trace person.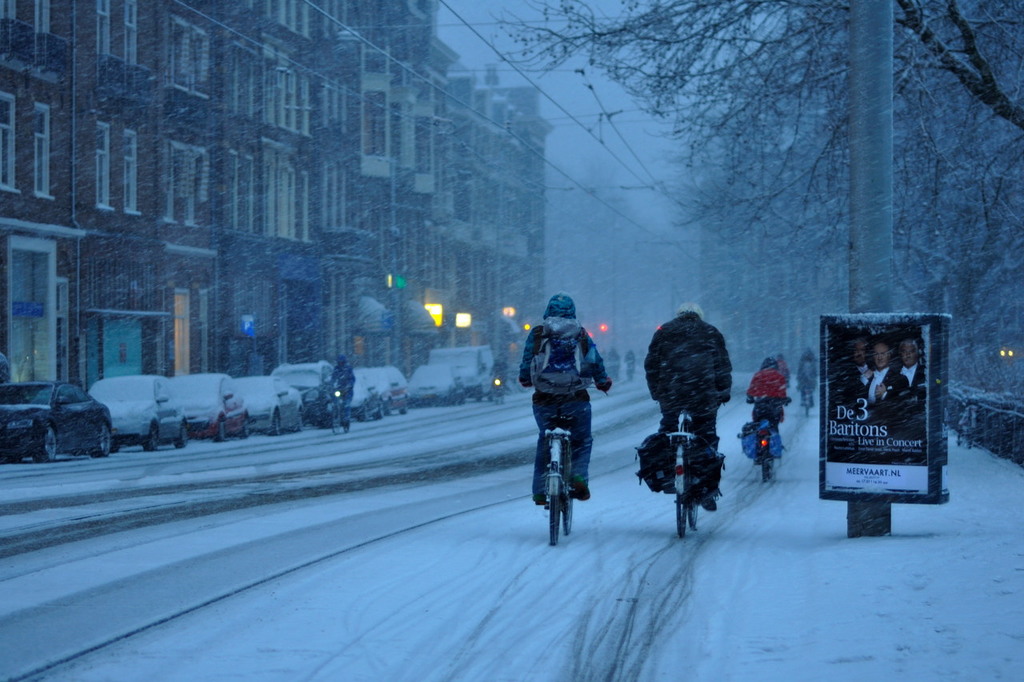
Traced to {"x1": 515, "y1": 294, "x2": 609, "y2": 506}.
